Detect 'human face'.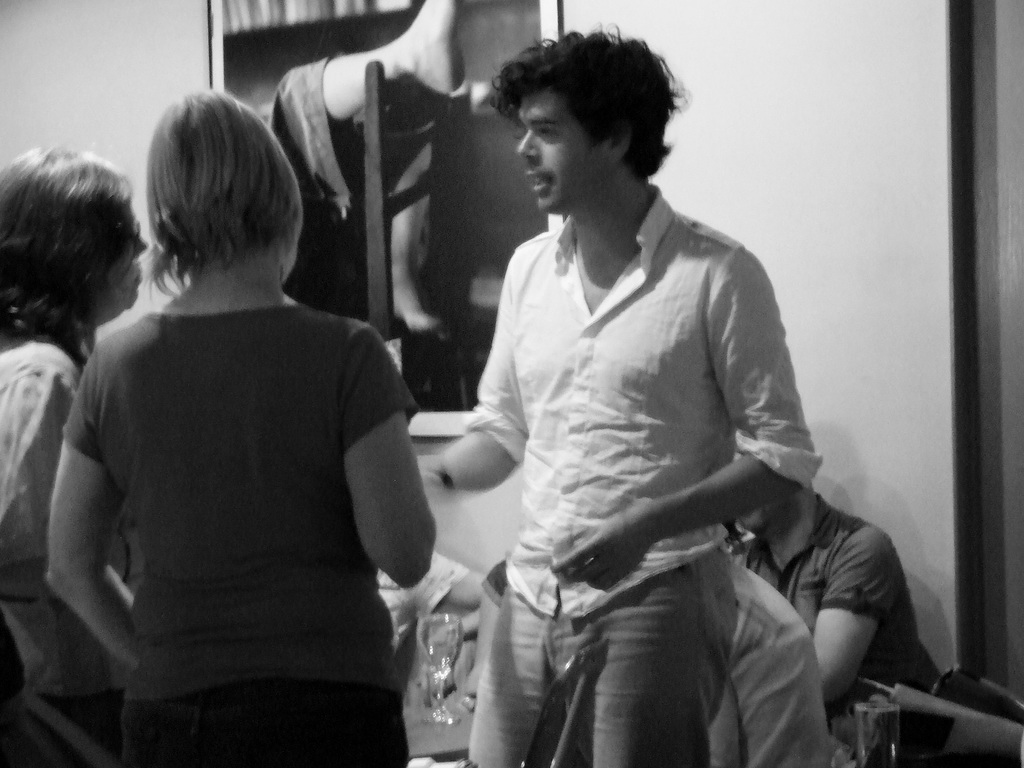
Detected at (left=103, top=207, right=151, bottom=310).
